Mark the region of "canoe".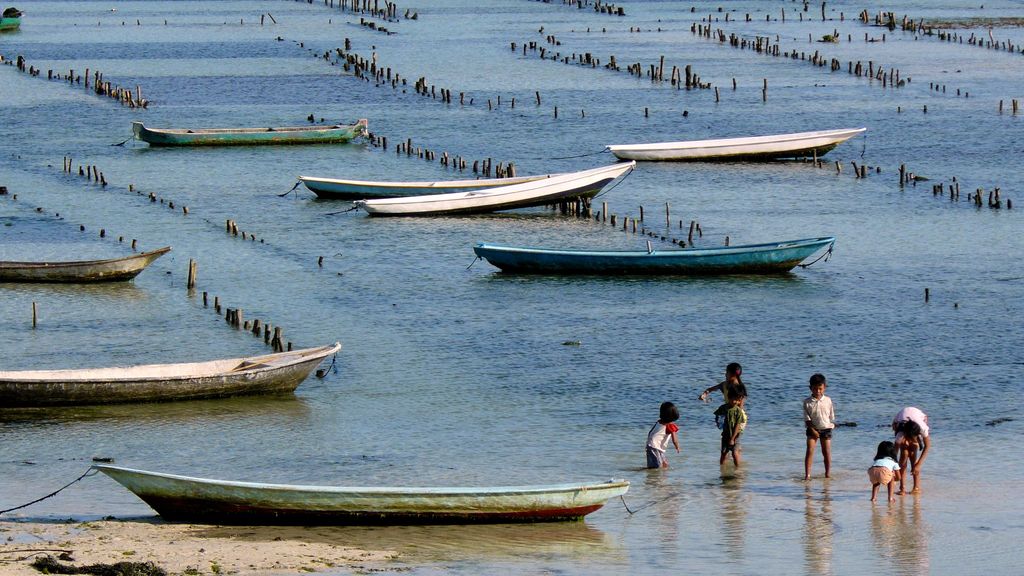
Region: x1=473 y1=236 x2=835 y2=275.
